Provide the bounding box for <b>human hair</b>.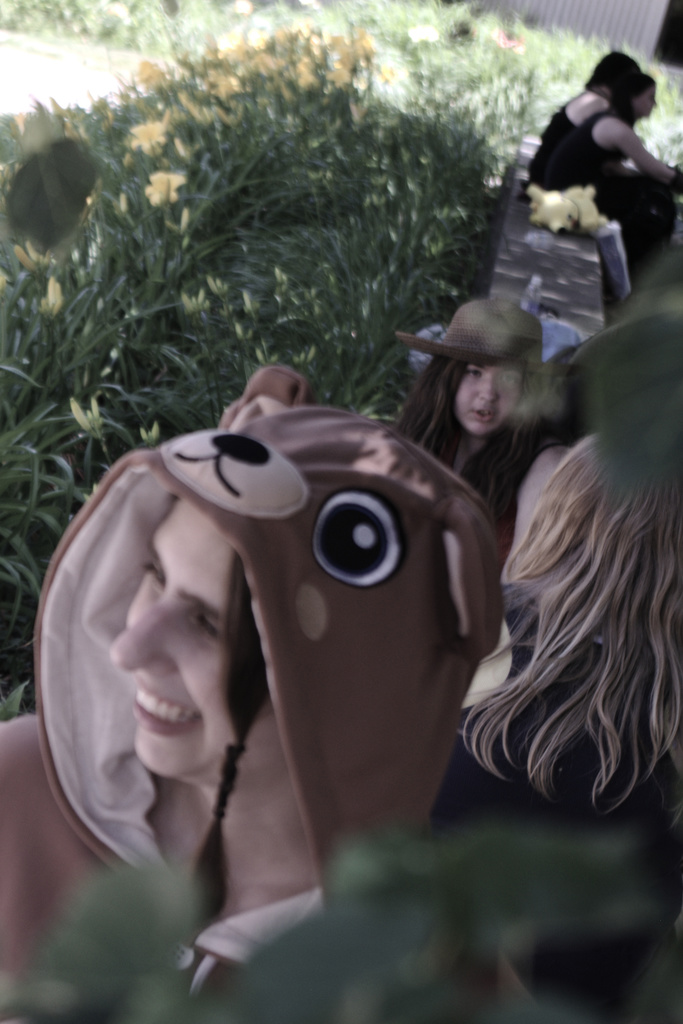
rect(580, 51, 640, 115).
